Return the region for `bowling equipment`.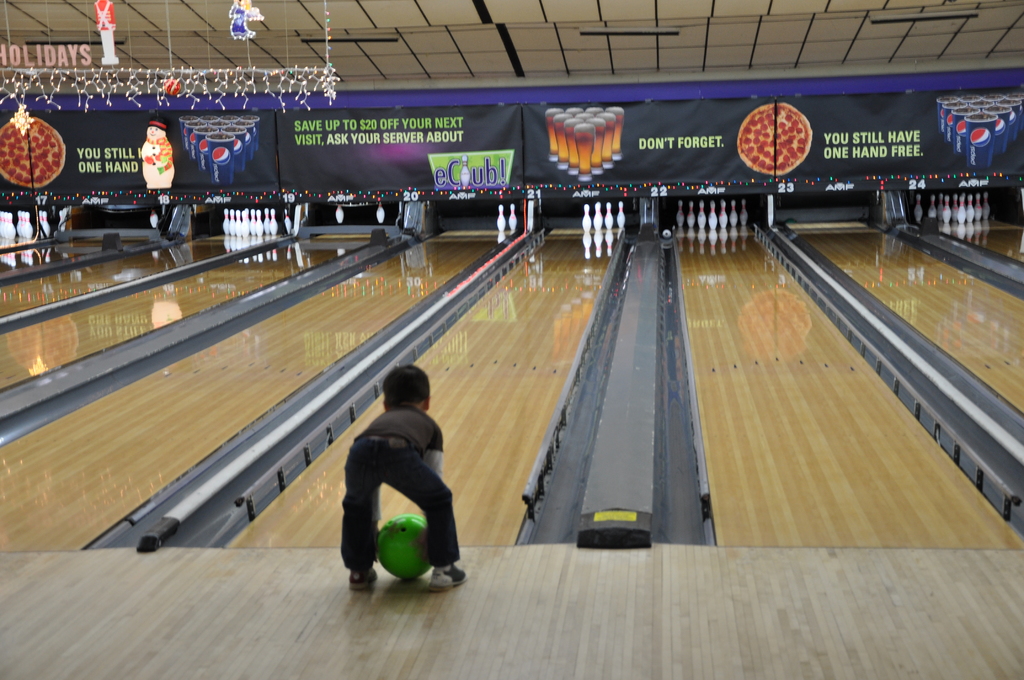
rect(509, 199, 520, 236).
